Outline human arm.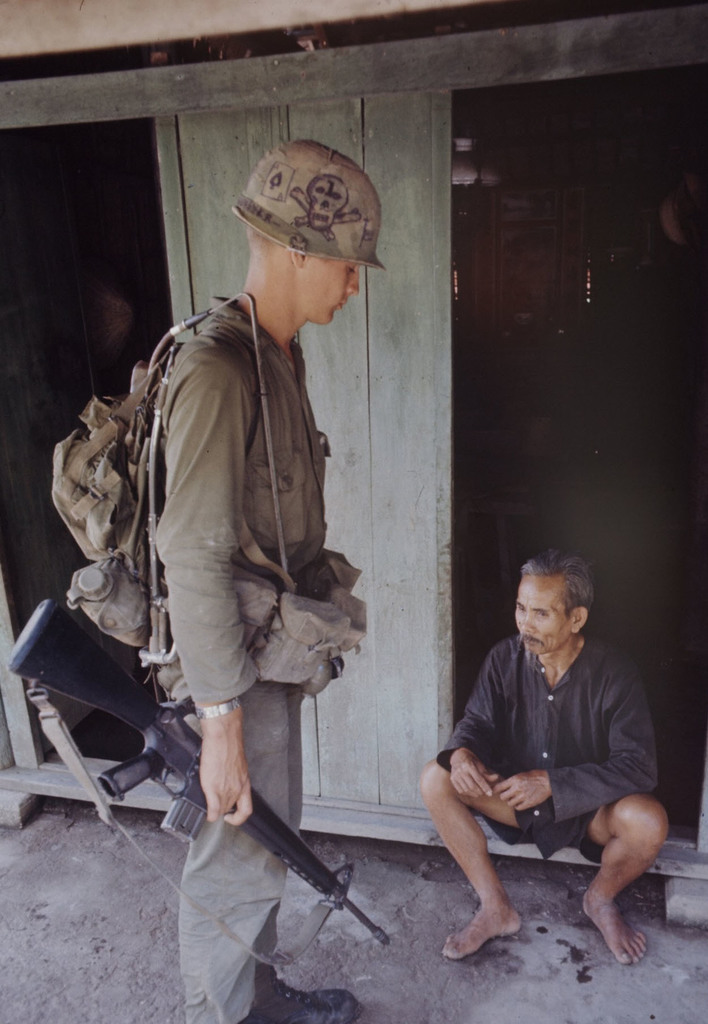
Outline: bbox(494, 652, 658, 828).
